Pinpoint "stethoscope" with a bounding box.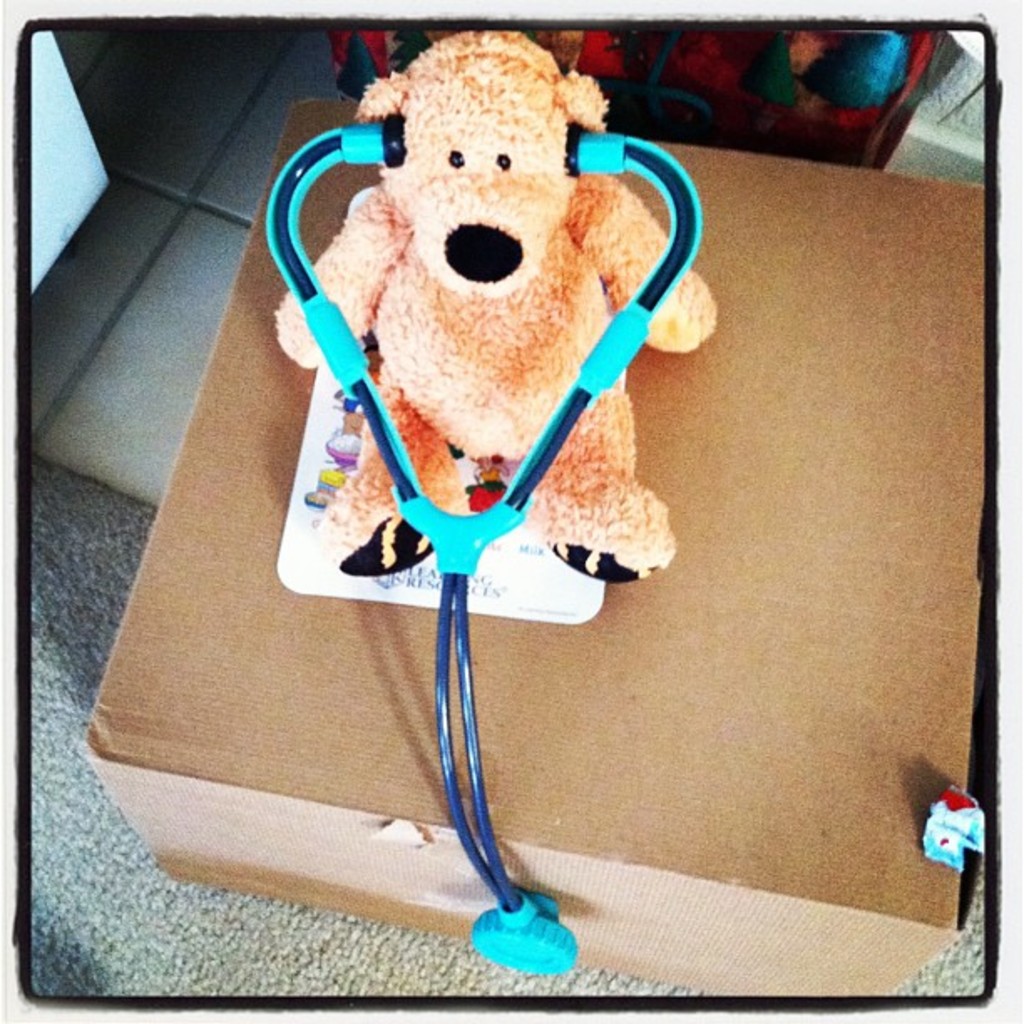
(x1=264, y1=107, x2=701, y2=974).
